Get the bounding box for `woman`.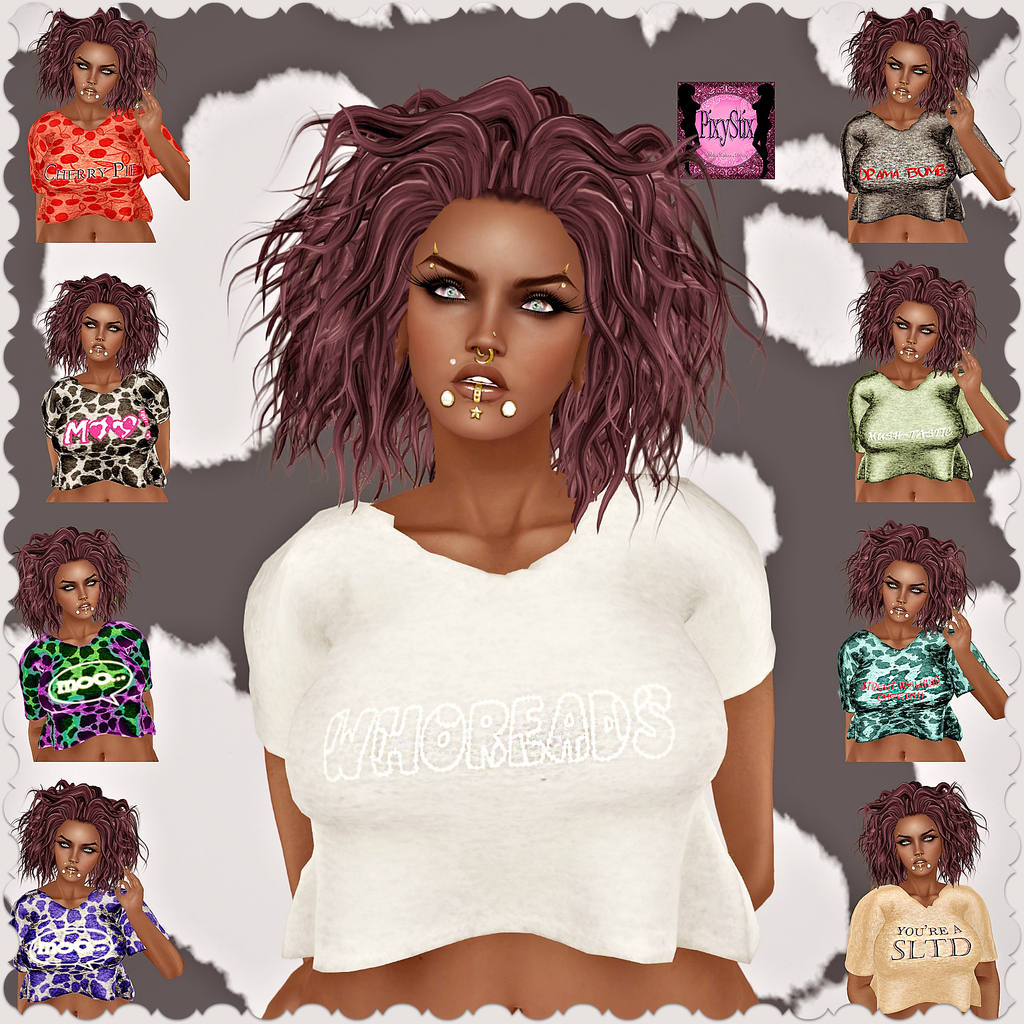
5,520,182,762.
